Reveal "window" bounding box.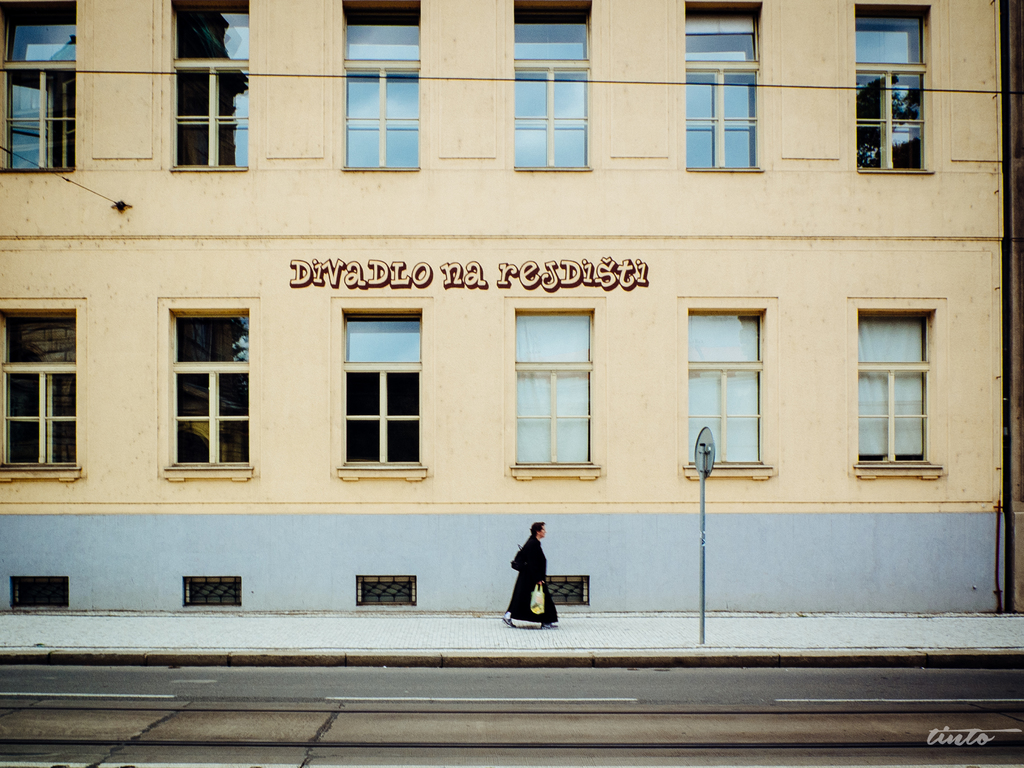
Revealed: [510, 306, 598, 483].
